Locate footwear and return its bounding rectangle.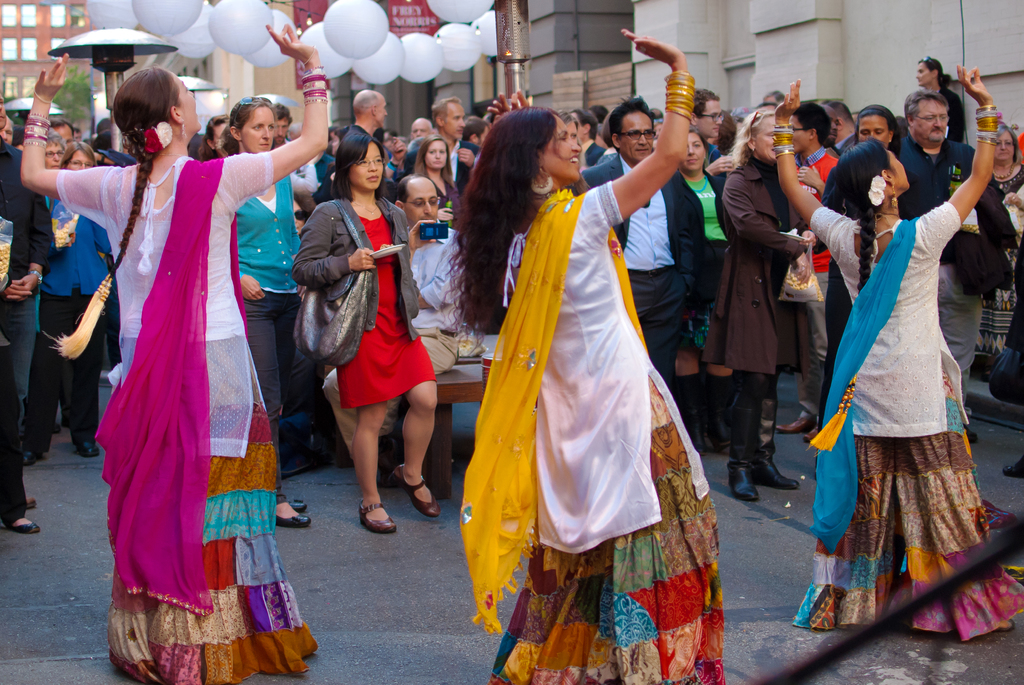
crop(774, 405, 819, 437).
